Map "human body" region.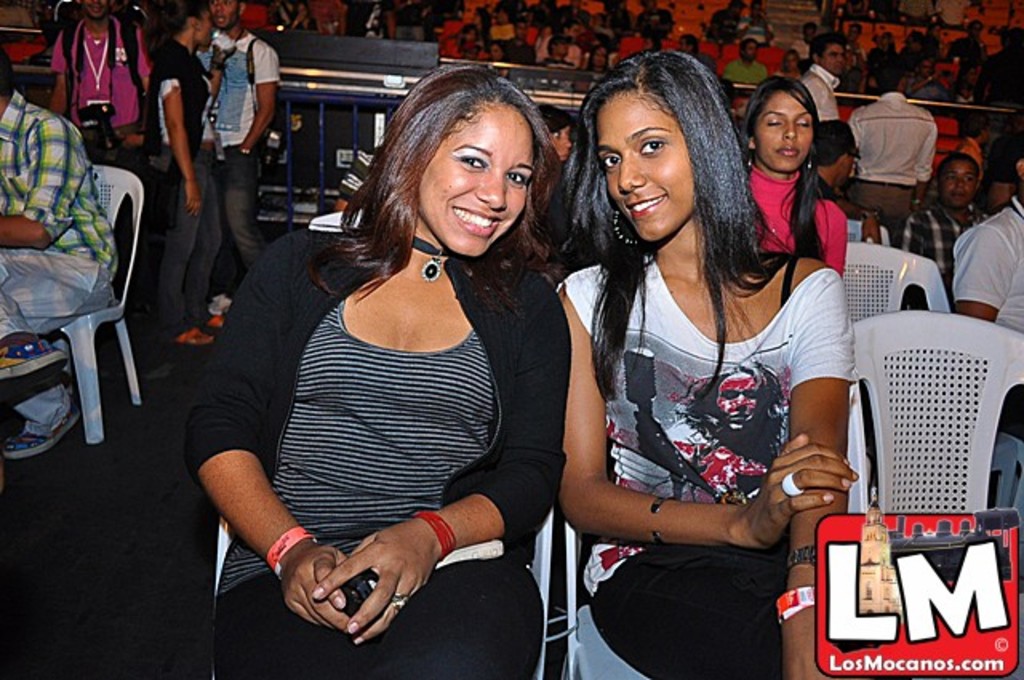
Mapped to bbox(142, 0, 205, 226).
